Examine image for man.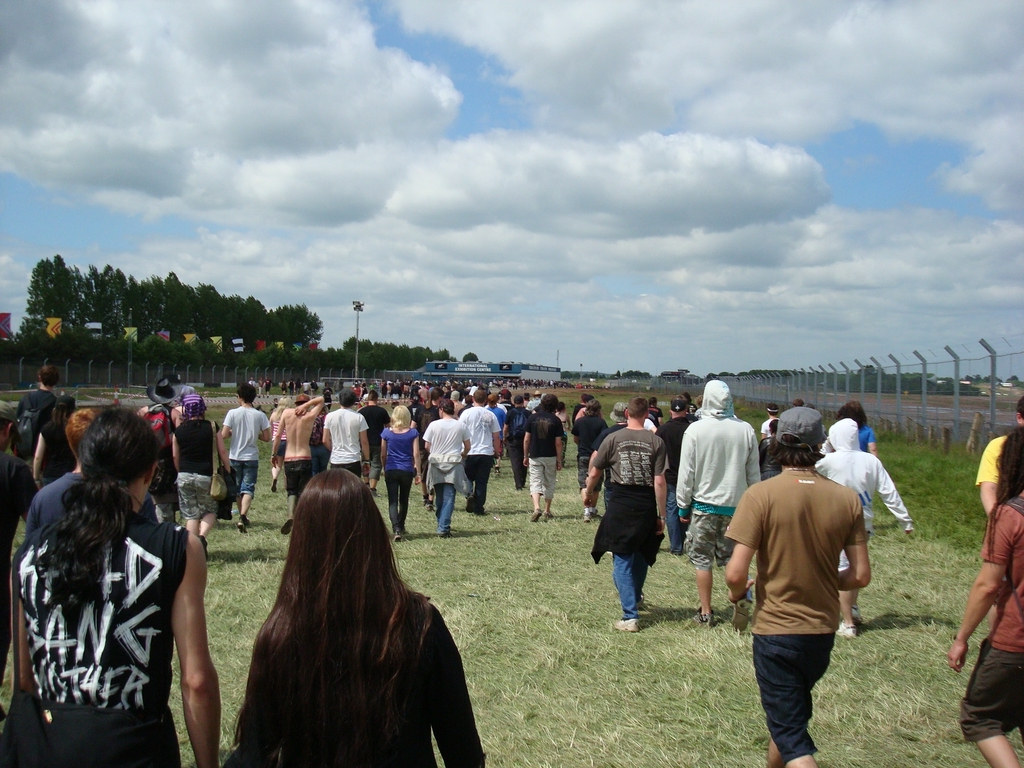
Examination result: l=0, t=396, r=41, b=724.
